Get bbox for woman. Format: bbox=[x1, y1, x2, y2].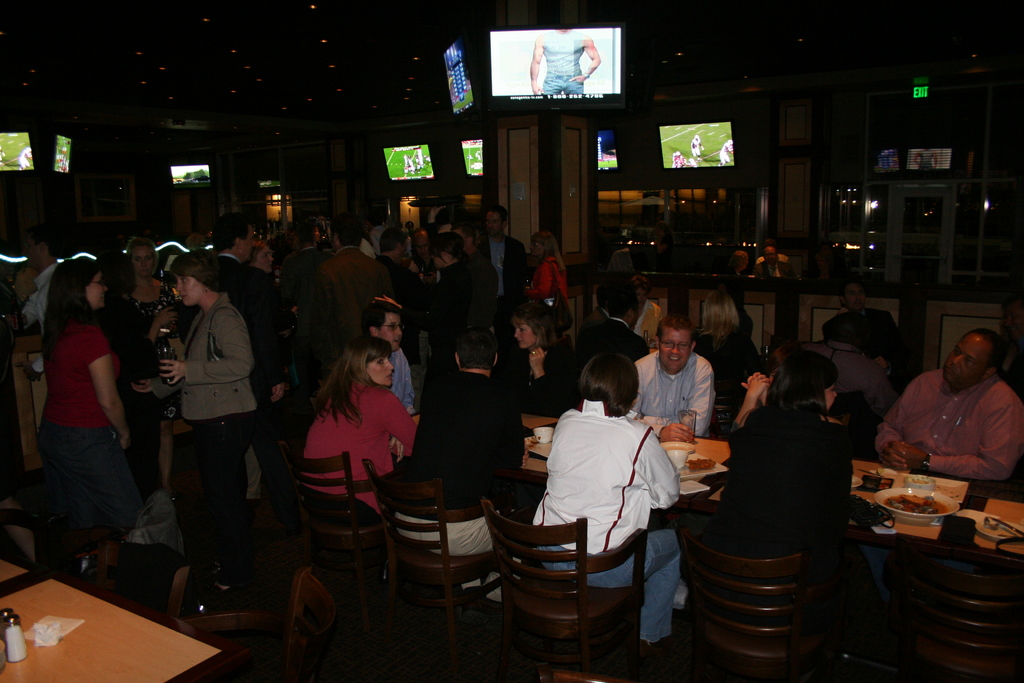
bbox=[149, 247, 260, 522].
